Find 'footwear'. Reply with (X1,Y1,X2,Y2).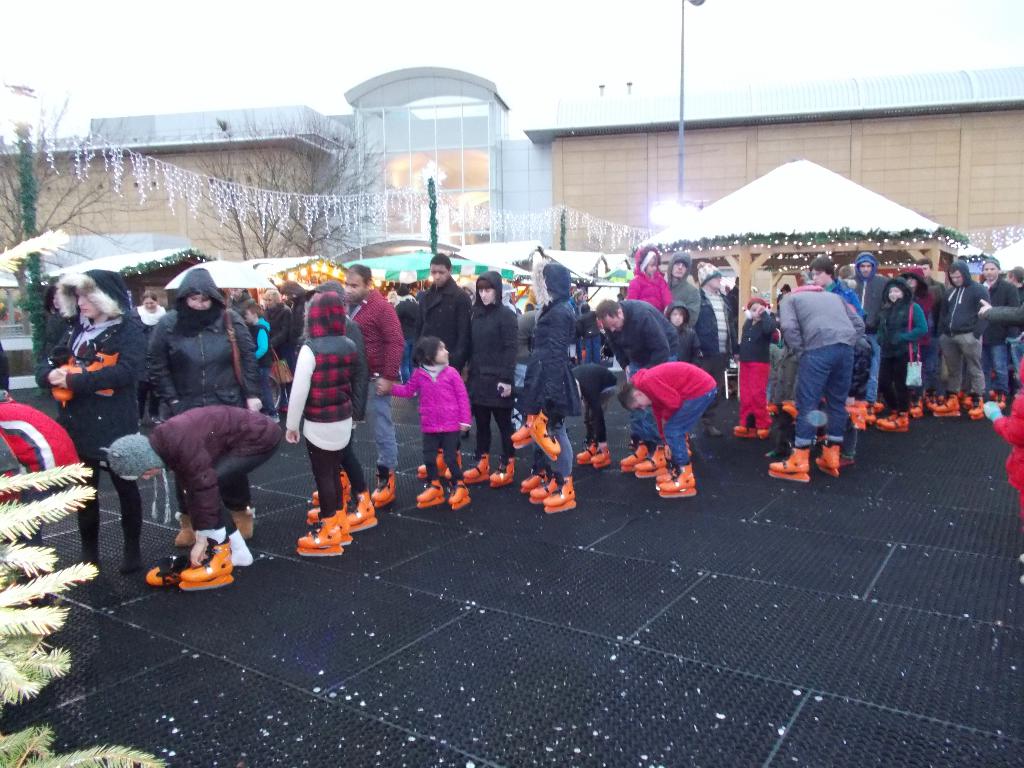
(591,442,608,463).
